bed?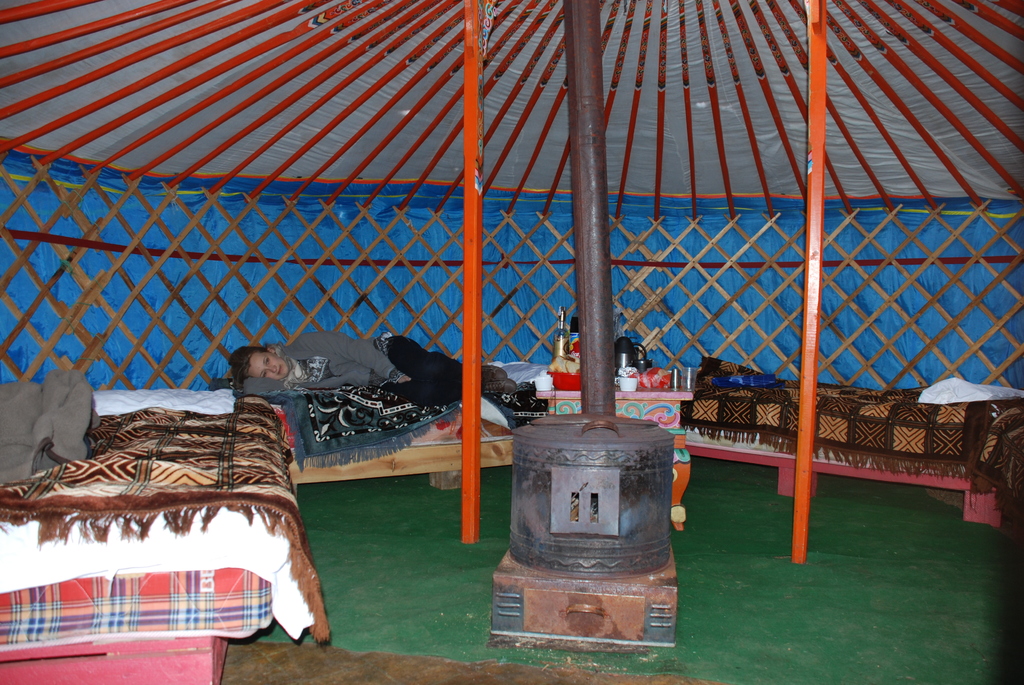
bbox=[23, 377, 282, 569]
